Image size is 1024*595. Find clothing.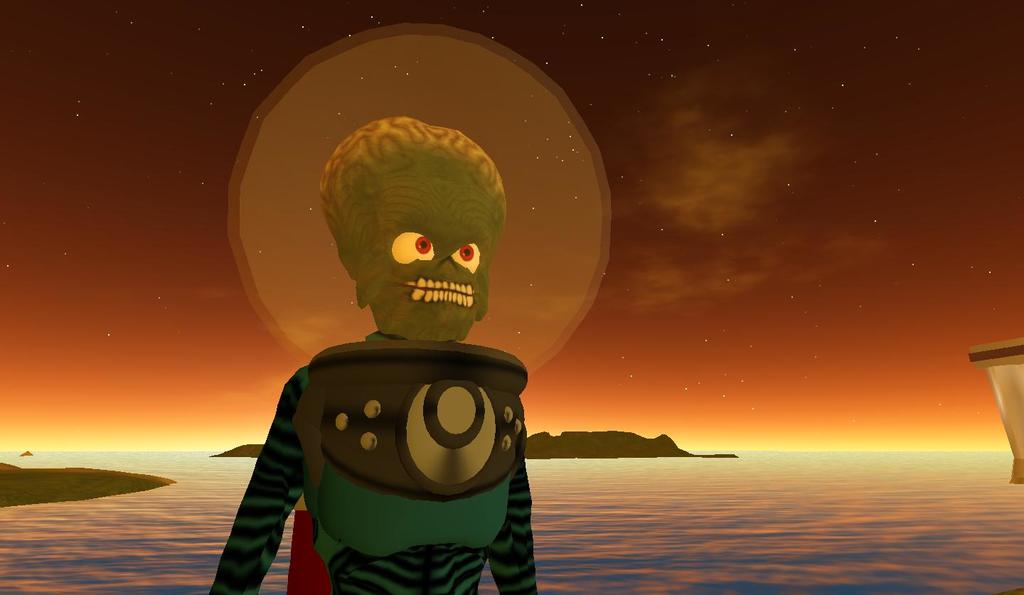
BBox(206, 316, 558, 594).
